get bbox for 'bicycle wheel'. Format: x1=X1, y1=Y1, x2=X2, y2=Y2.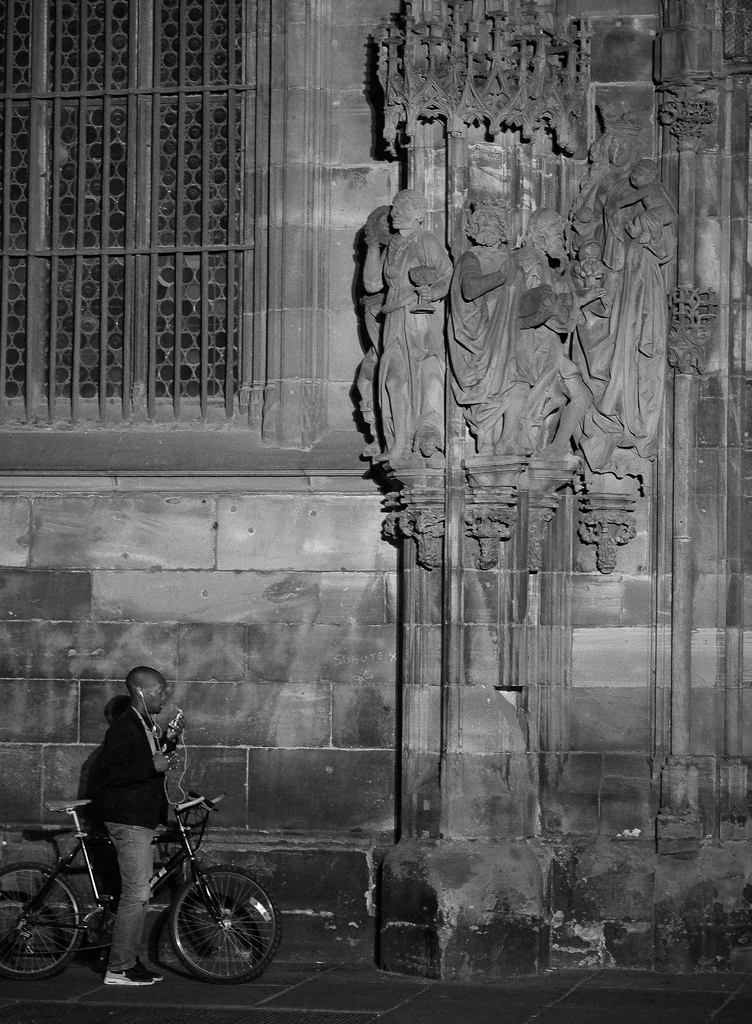
x1=10, y1=858, x2=73, y2=987.
